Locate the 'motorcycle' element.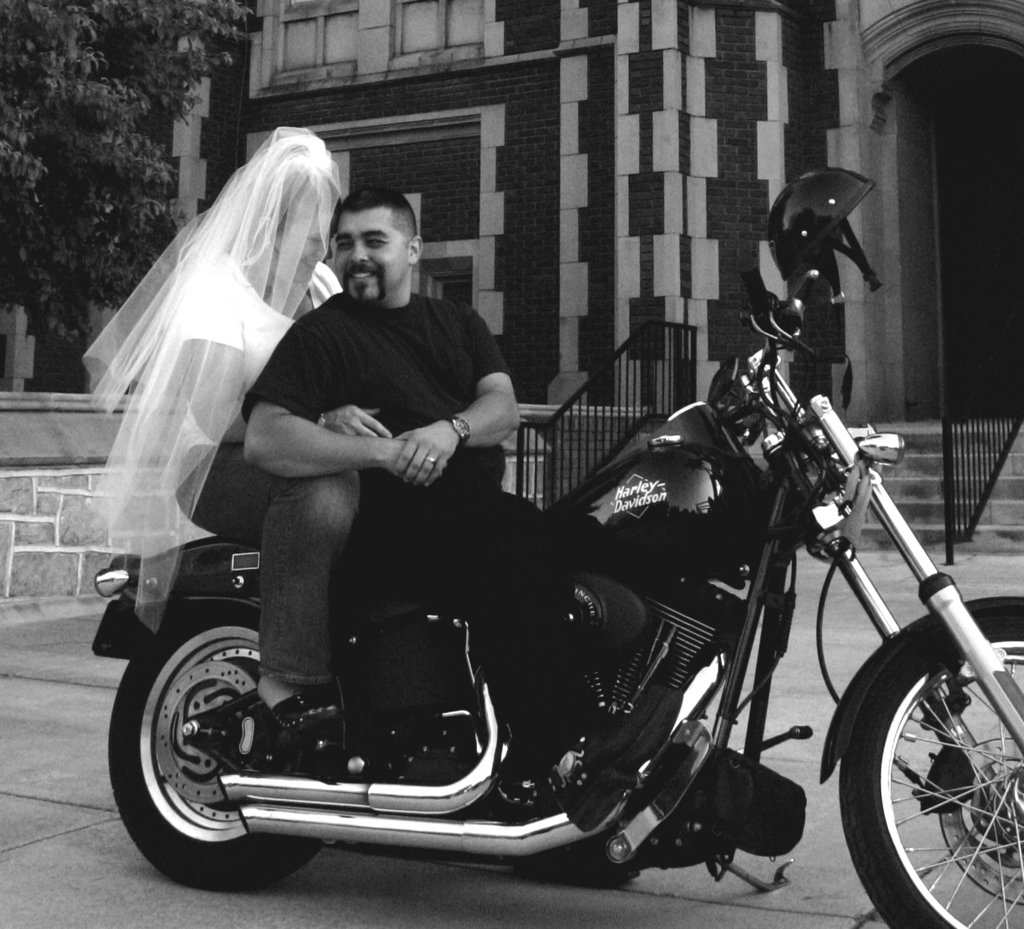
Element bbox: 90,269,1023,928.
